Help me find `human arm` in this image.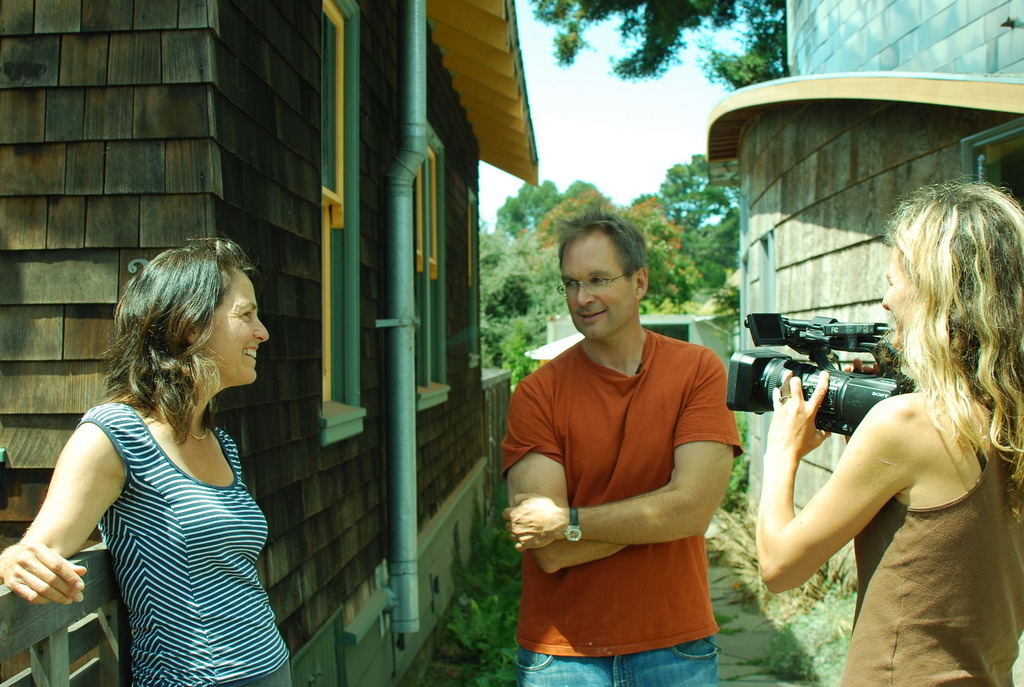
Found it: bbox(0, 397, 130, 607).
